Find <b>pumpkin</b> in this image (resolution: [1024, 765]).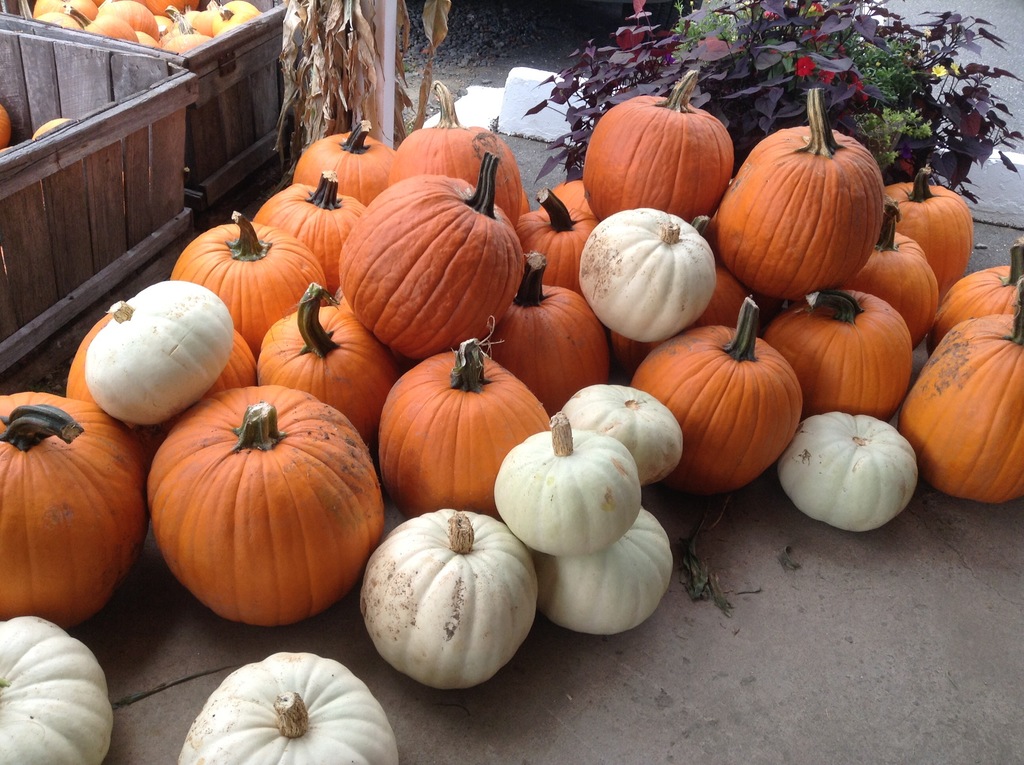
box=[894, 291, 1023, 514].
